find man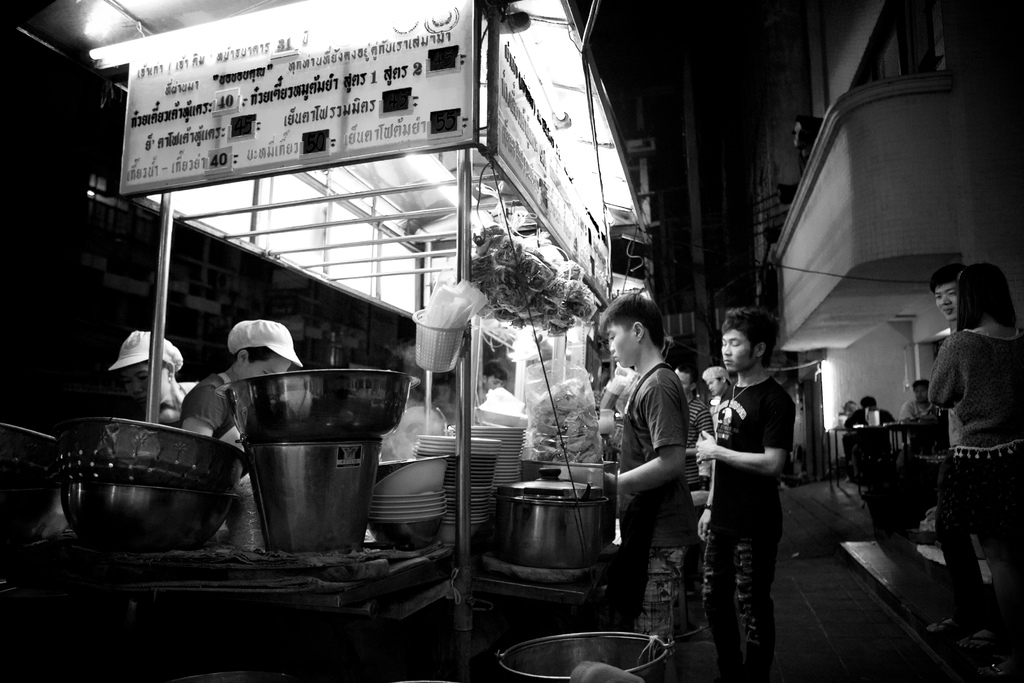
bbox(845, 395, 895, 482)
